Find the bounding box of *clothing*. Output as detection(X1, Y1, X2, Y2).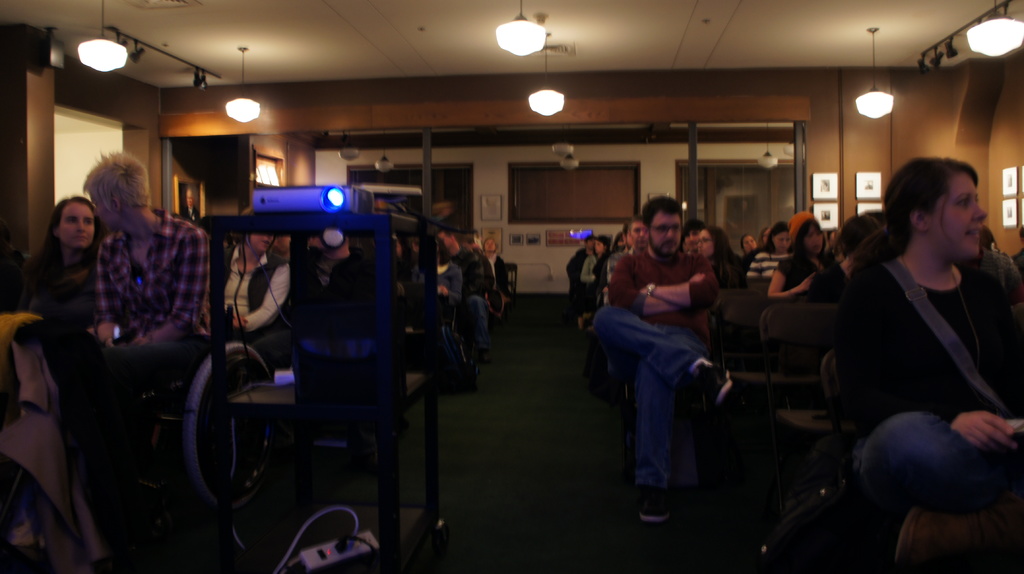
detection(25, 237, 118, 465).
